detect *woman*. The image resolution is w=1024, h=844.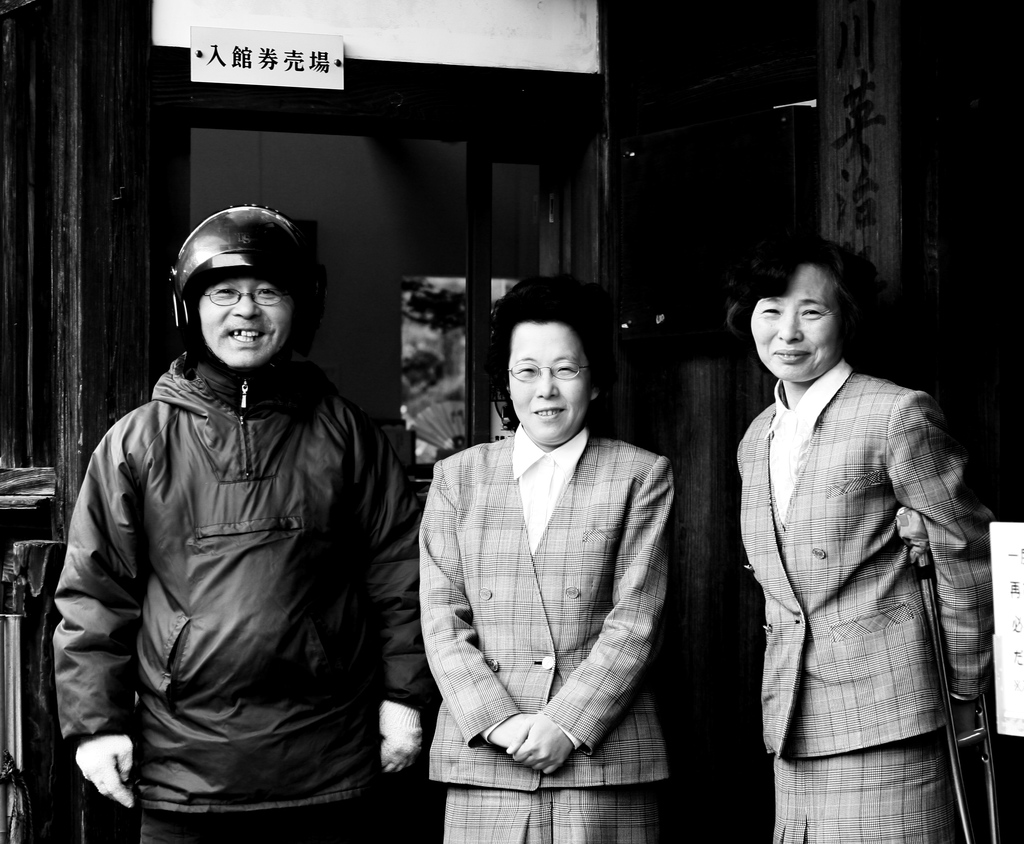
region(403, 266, 691, 843).
